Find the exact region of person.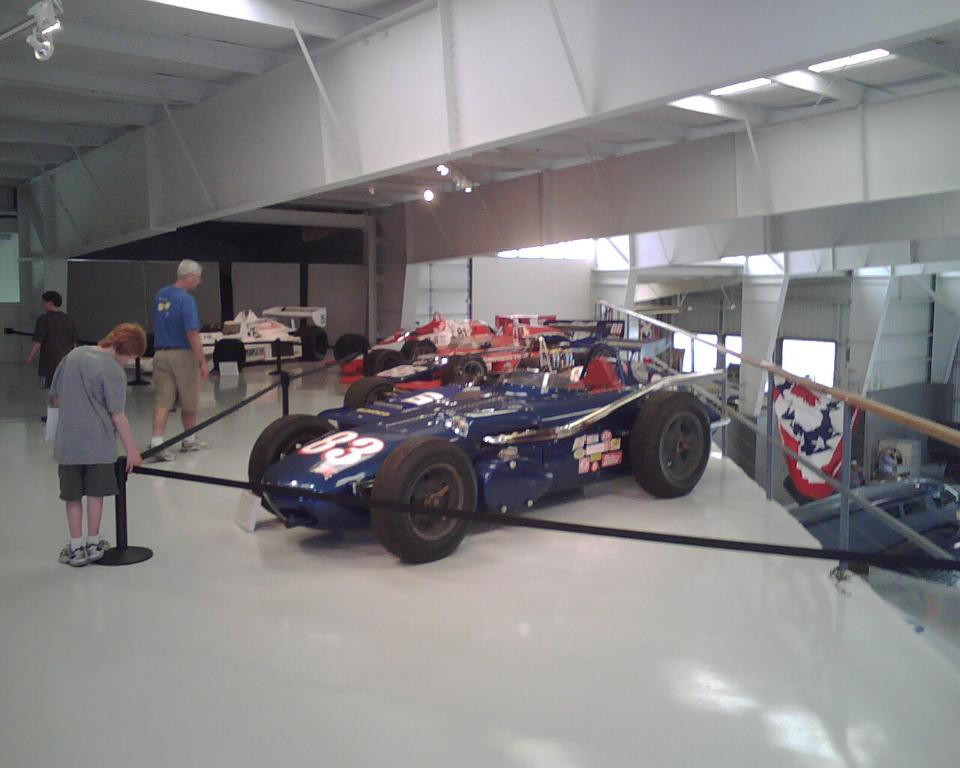
Exact region: locate(148, 259, 212, 464).
